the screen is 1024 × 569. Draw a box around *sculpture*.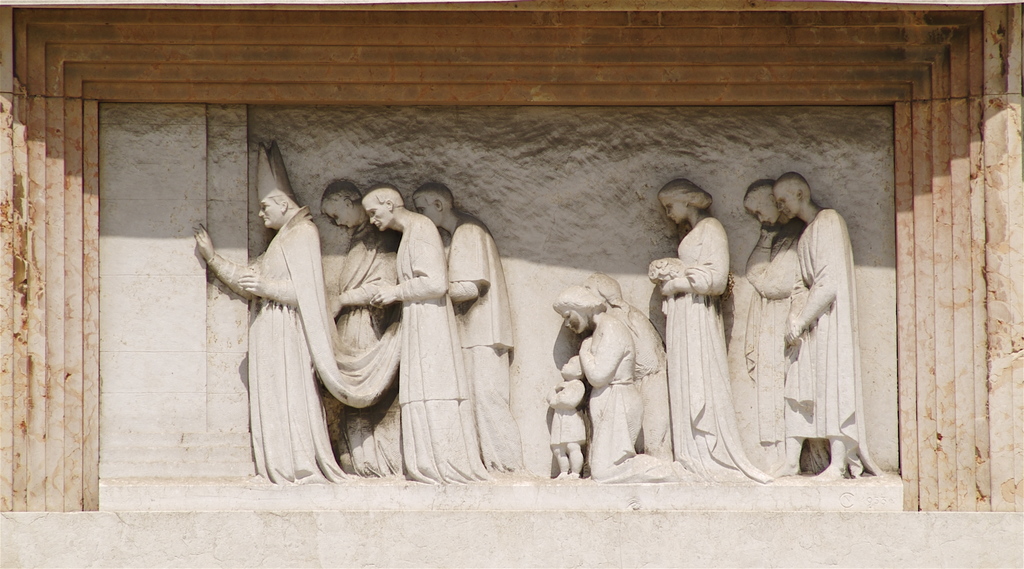
548/271/701/484.
